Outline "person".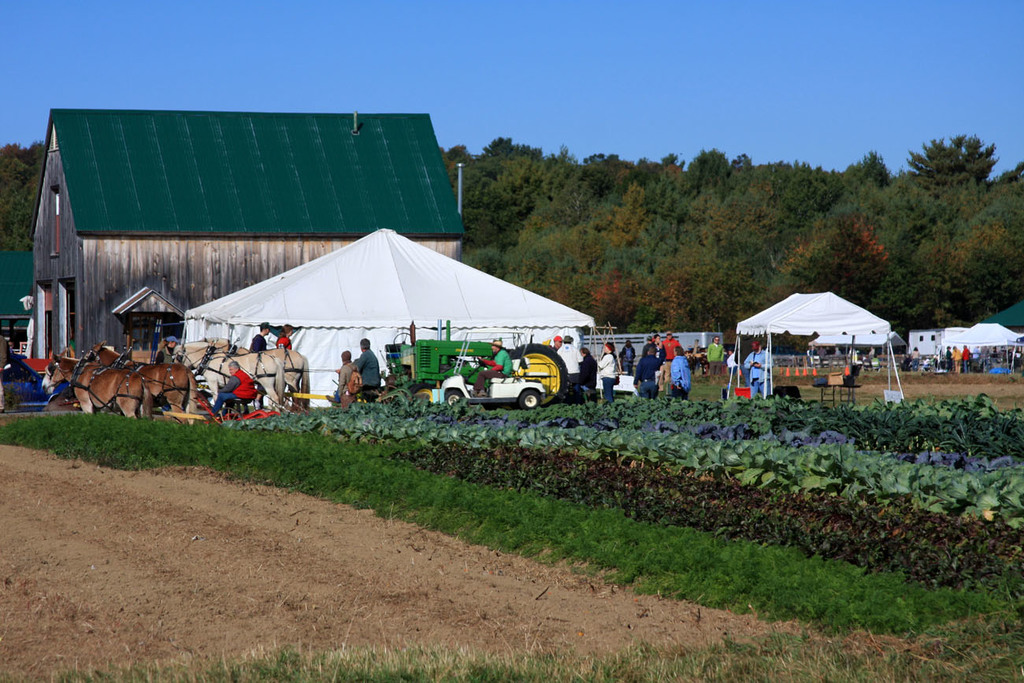
Outline: l=710, t=336, r=723, b=379.
